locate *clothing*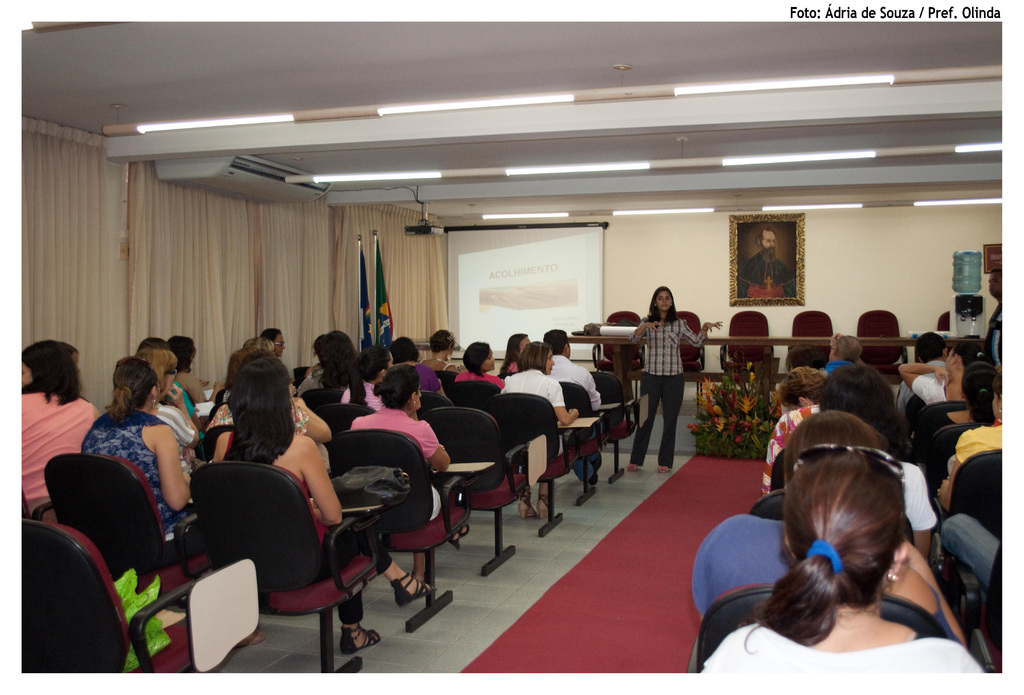
select_region(984, 299, 1007, 370)
